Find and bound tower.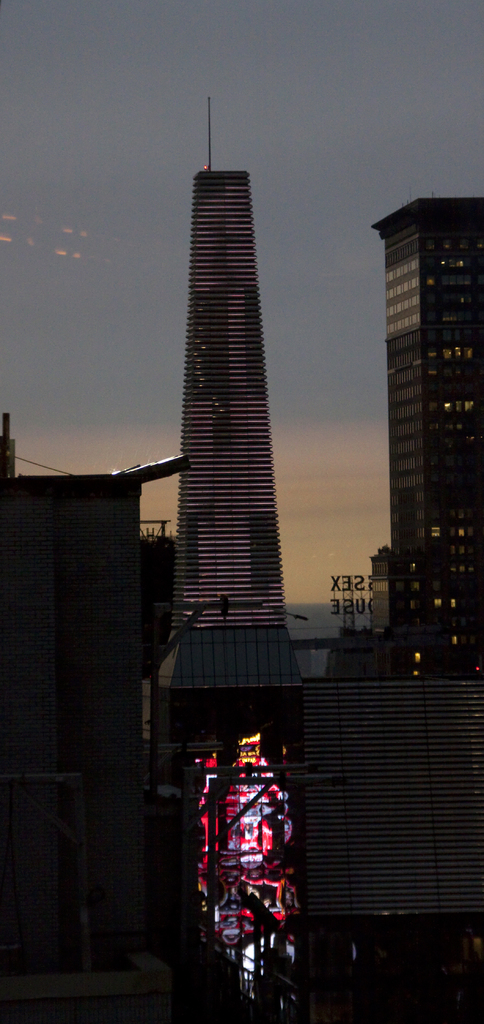
Bound: 351,159,474,666.
